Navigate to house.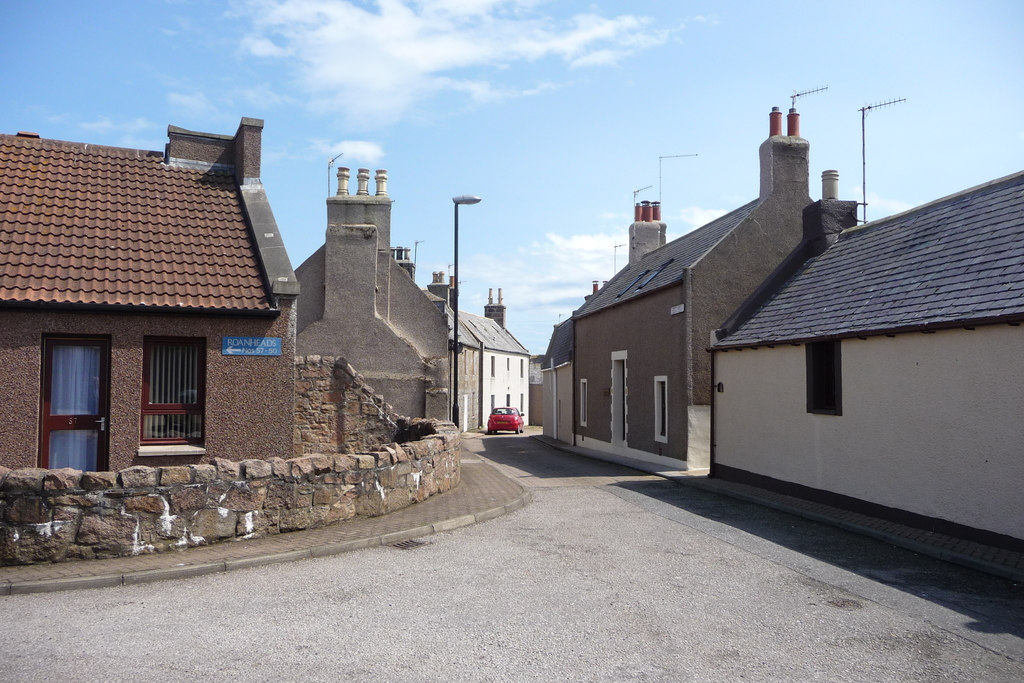
Navigation target: rect(572, 104, 820, 477).
